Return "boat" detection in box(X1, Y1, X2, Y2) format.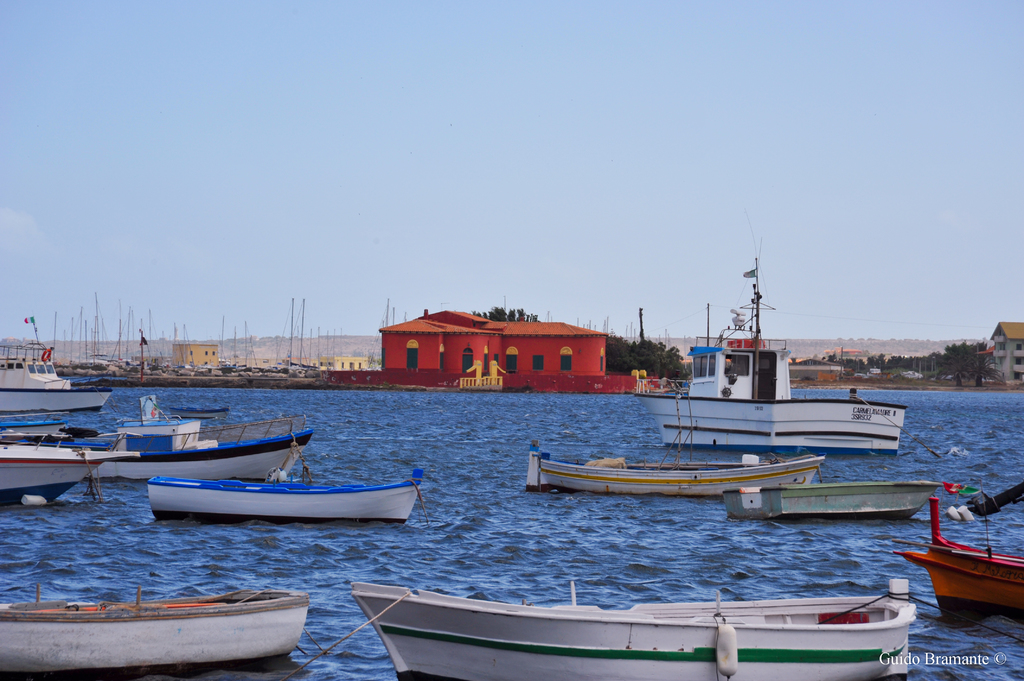
box(351, 581, 915, 680).
